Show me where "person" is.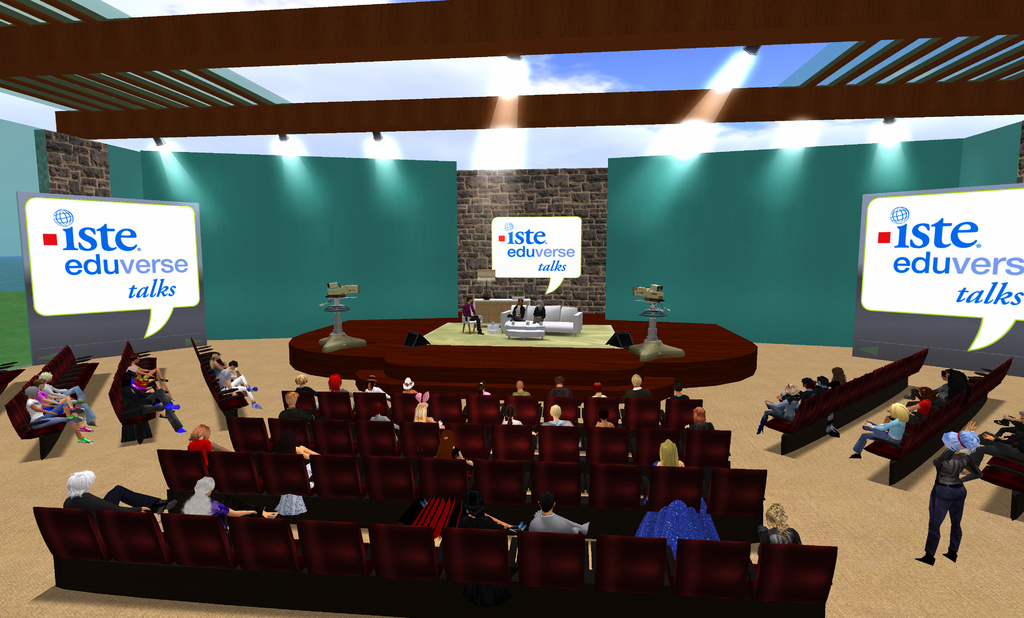
"person" is at 24 389 95 446.
